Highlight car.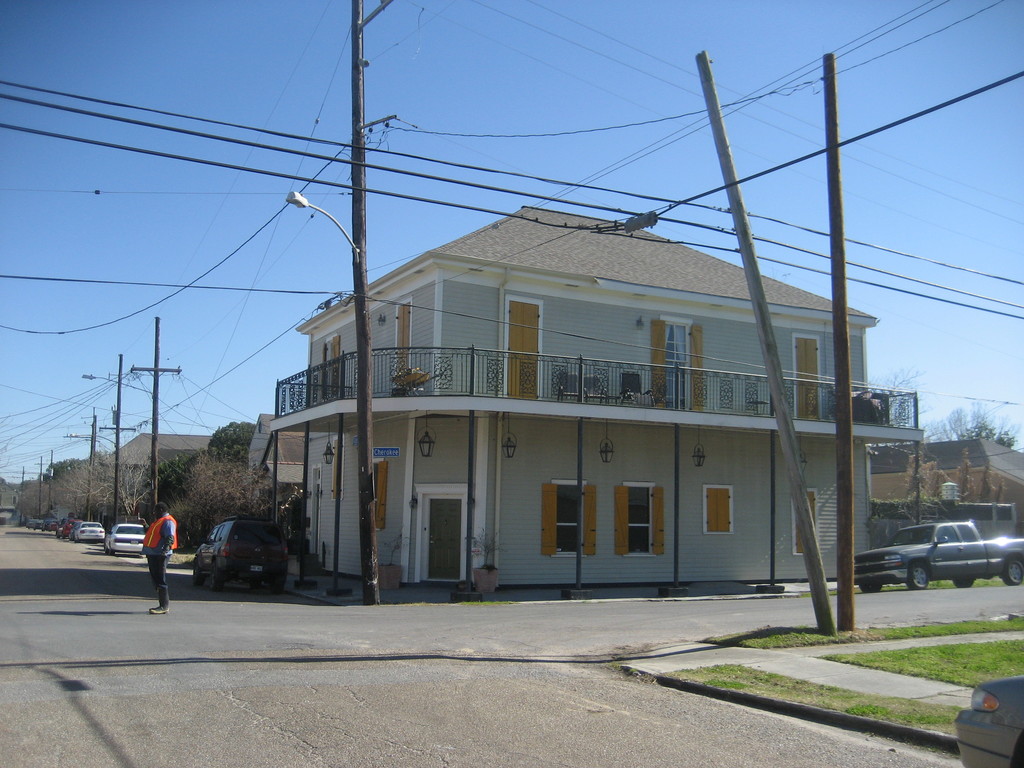
Highlighted region: BBox(955, 676, 1023, 767).
